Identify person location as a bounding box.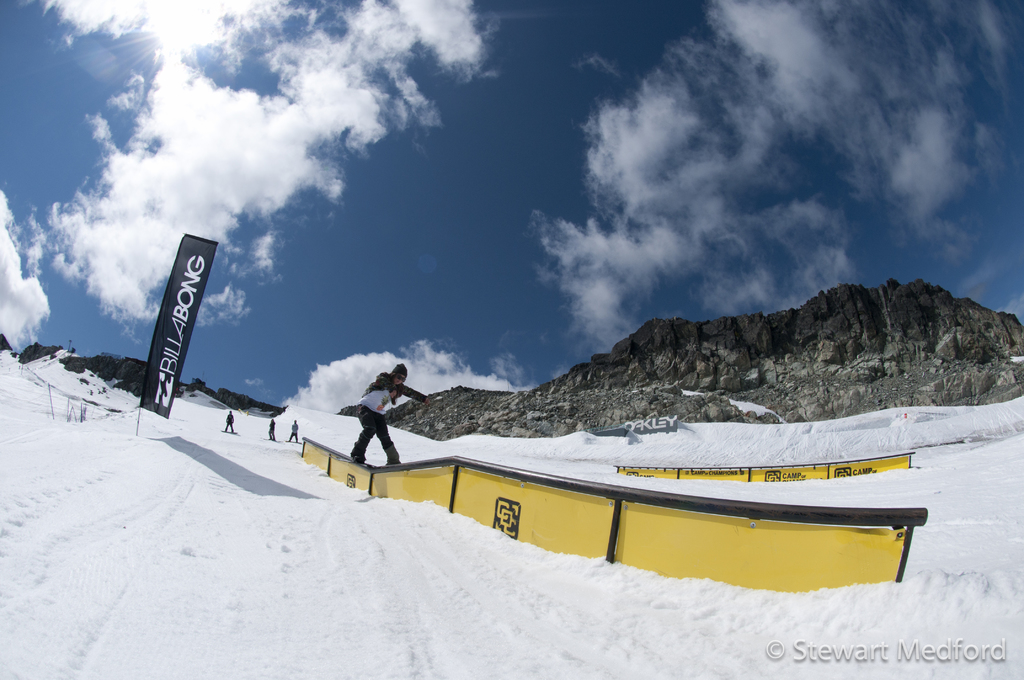
(x1=289, y1=417, x2=303, y2=441).
